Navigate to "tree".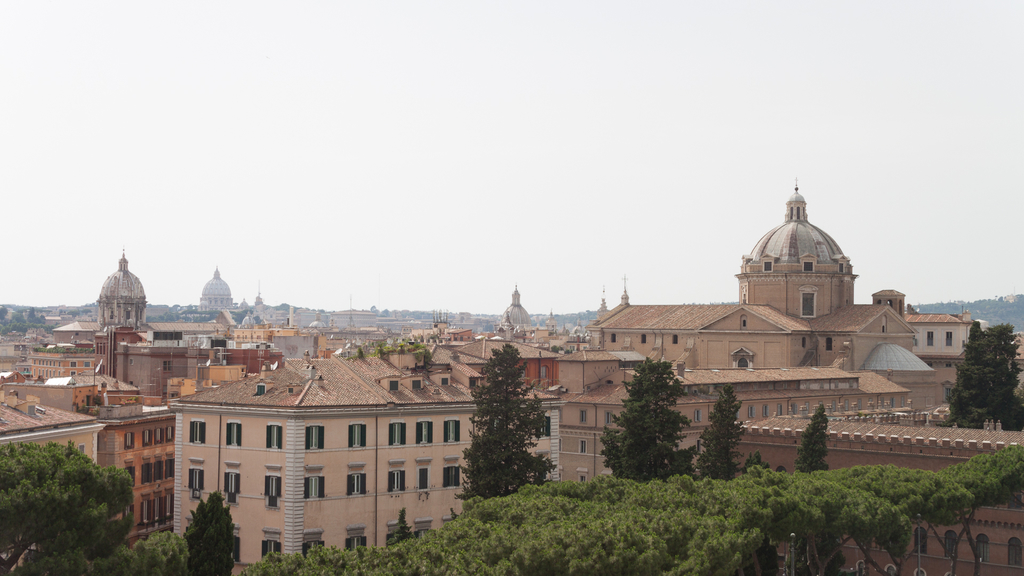
Navigation target: crop(462, 335, 548, 508).
